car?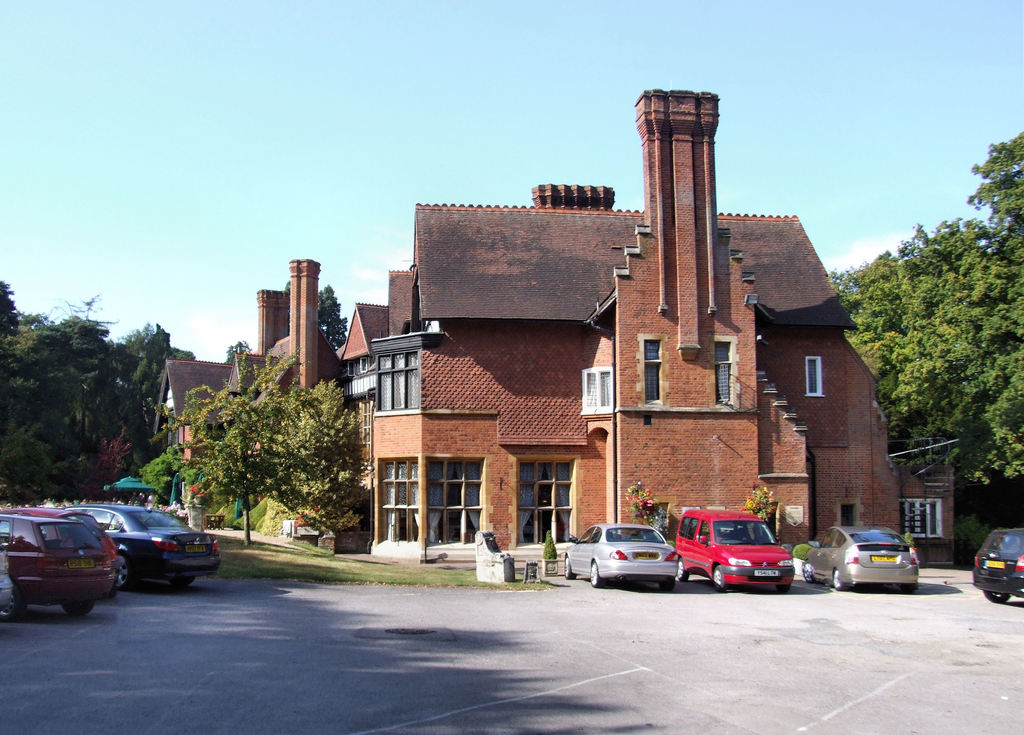
detection(565, 520, 681, 590)
